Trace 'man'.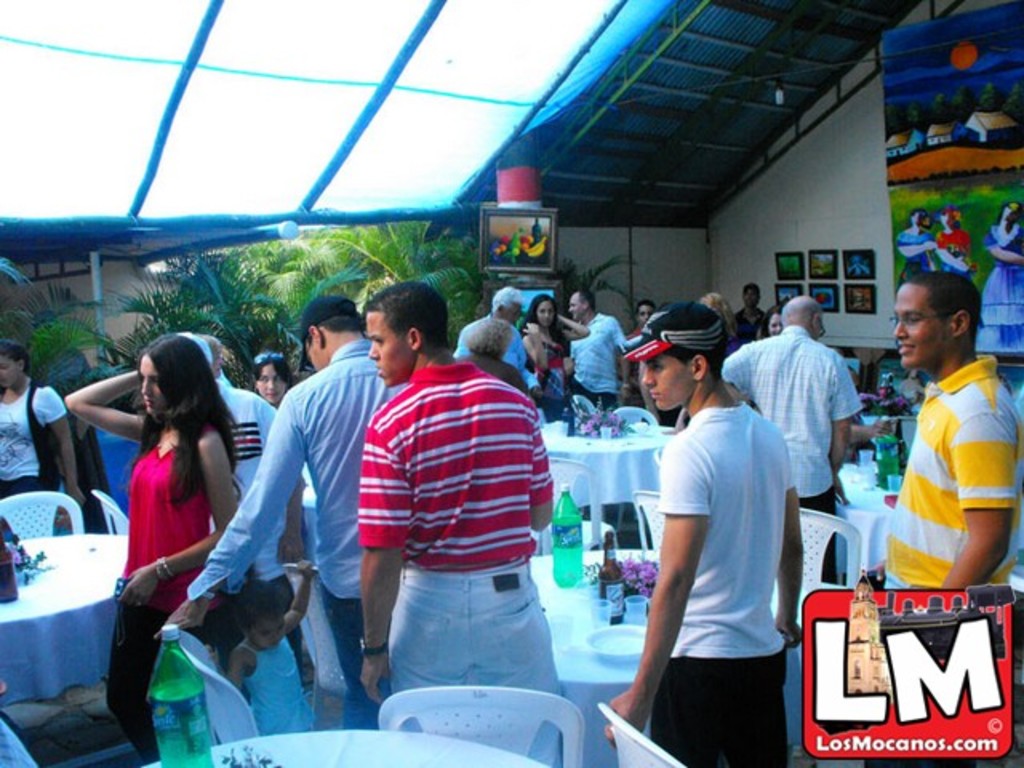
Traced to <bbox>635, 323, 818, 767</bbox>.
